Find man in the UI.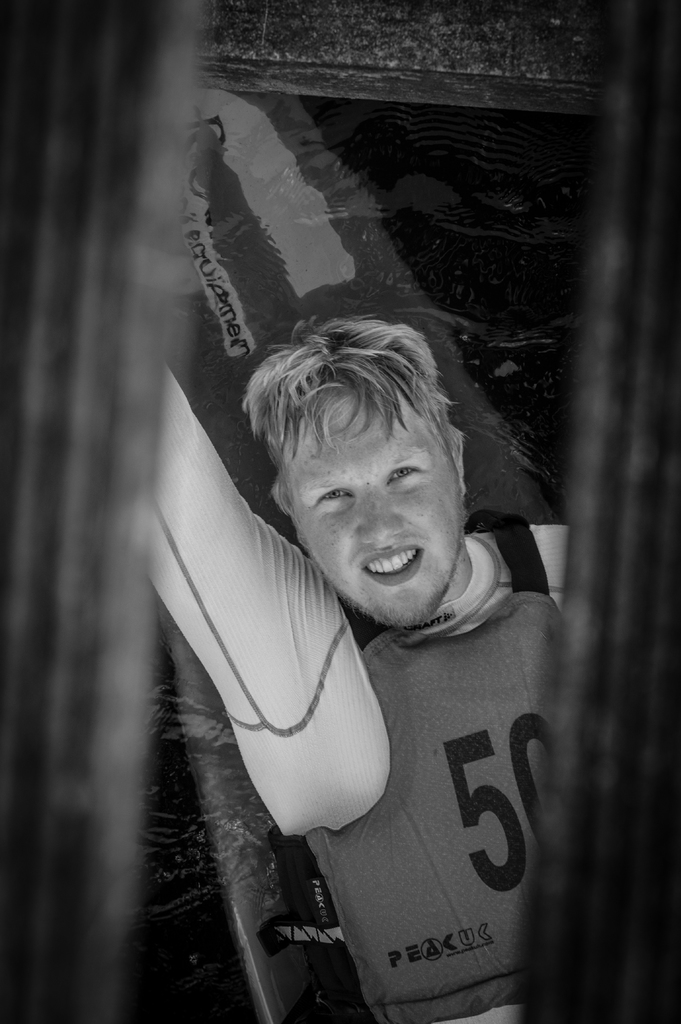
UI element at [149,230,587,990].
